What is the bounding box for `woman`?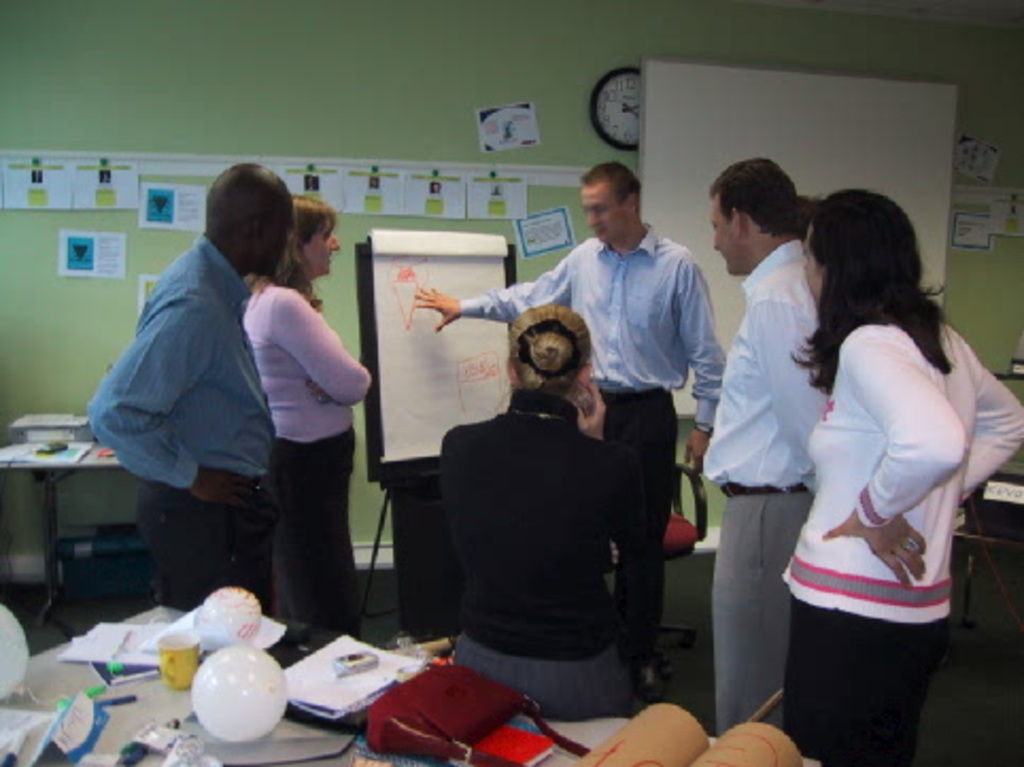
788/187/1022/765.
